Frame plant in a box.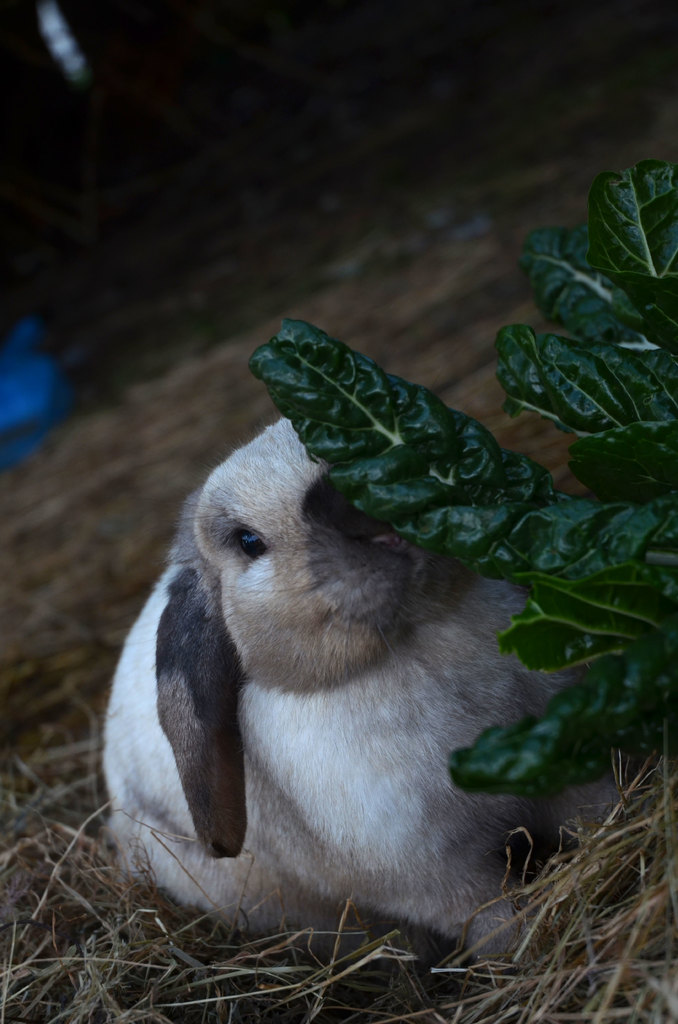
(239,152,677,810).
